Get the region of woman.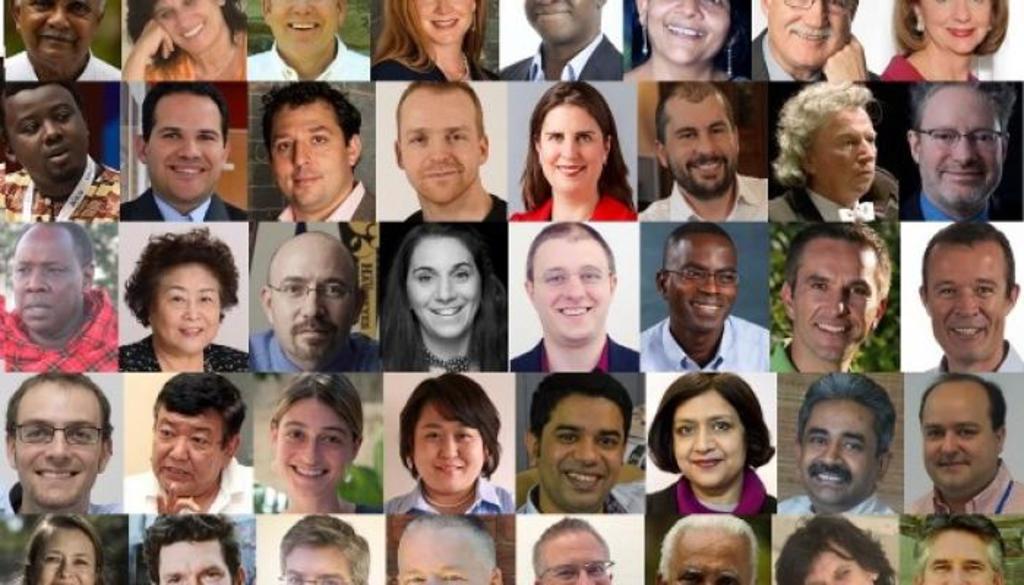
box(370, 216, 509, 373).
